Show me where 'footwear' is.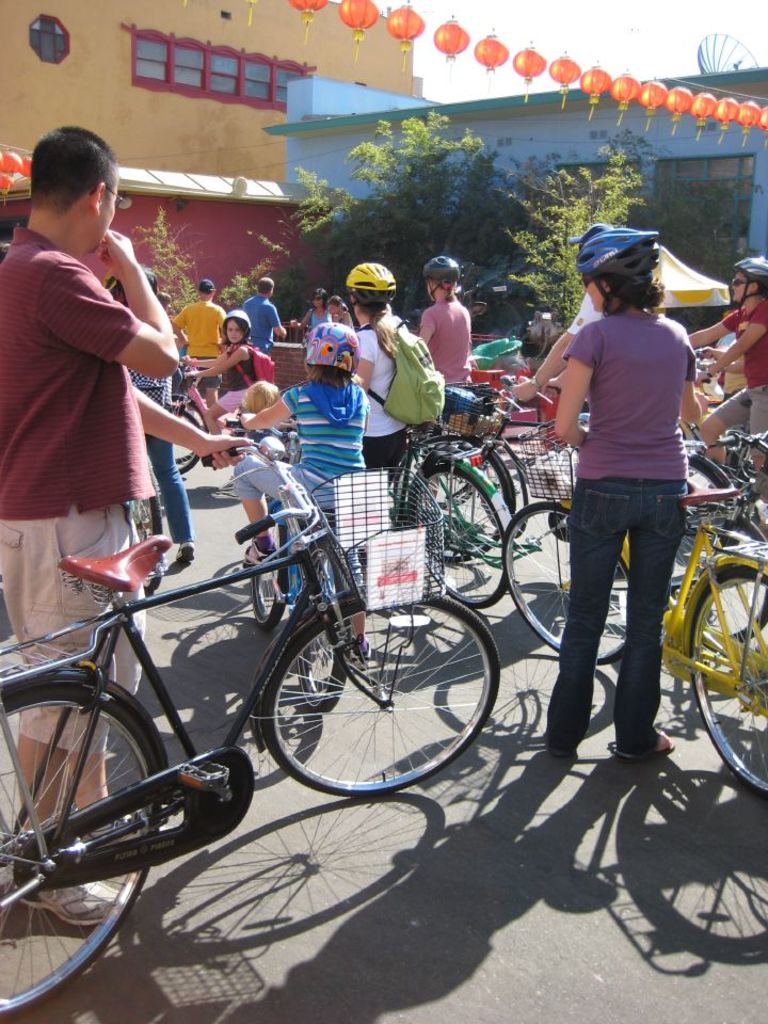
'footwear' is at (243, 537, 281, 565).
